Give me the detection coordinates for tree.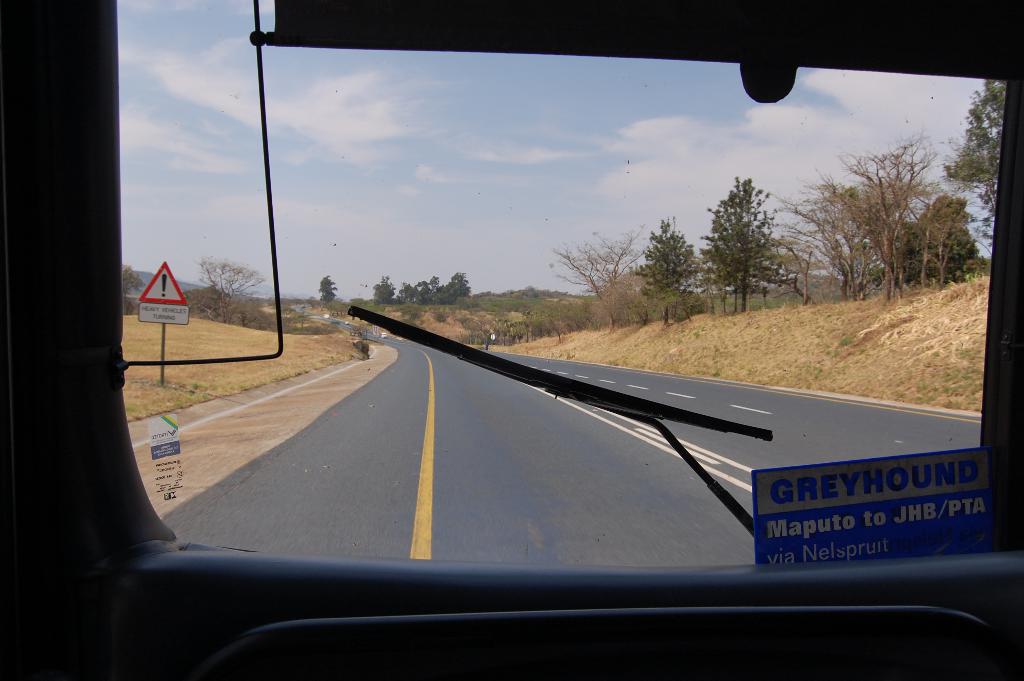
x1=371, y1=274, x2=397, y2=310.
